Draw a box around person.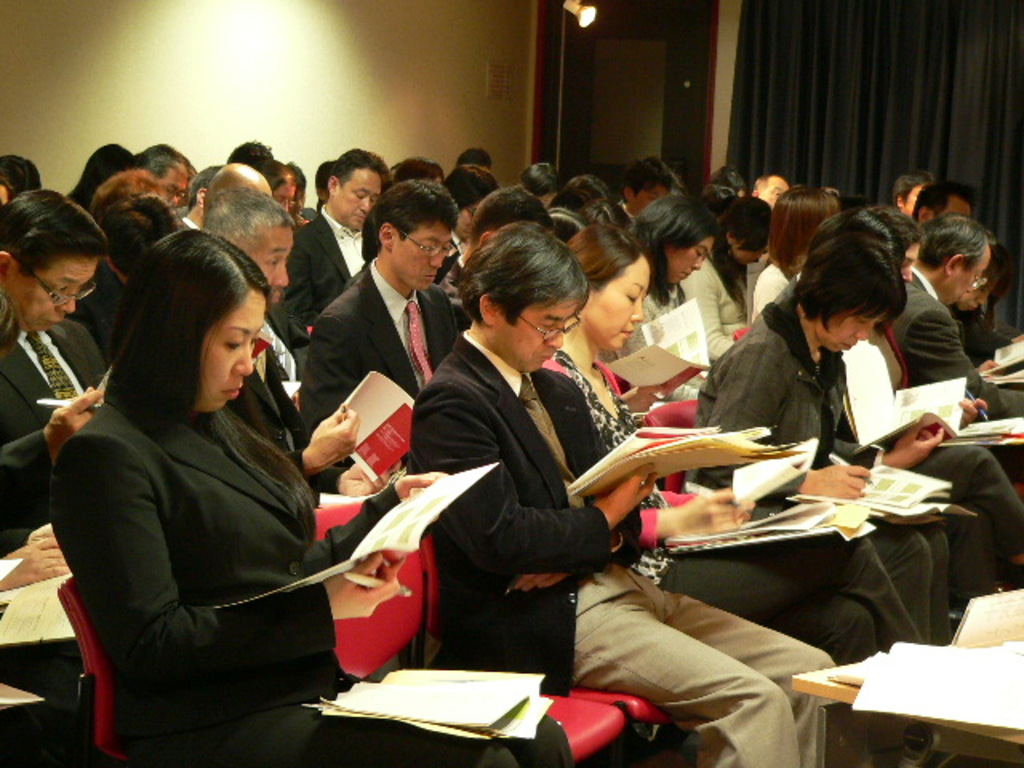
bbox=(467, 170, 554, 267).
